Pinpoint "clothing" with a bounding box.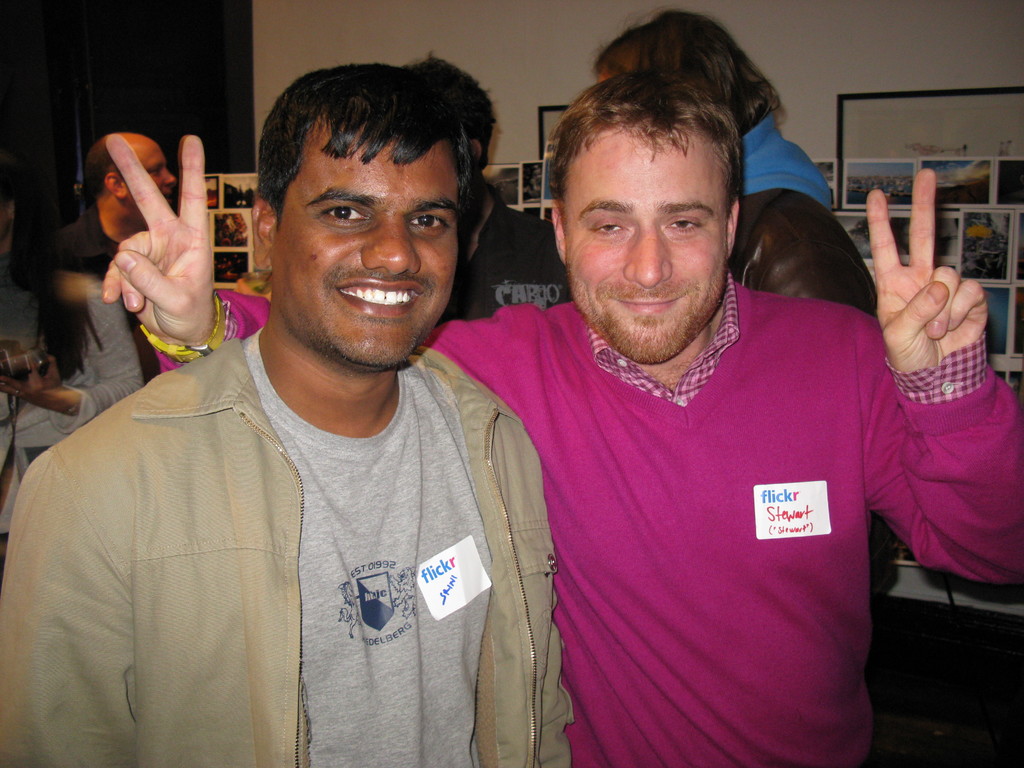
bbox(719, 114, 886, 331).
